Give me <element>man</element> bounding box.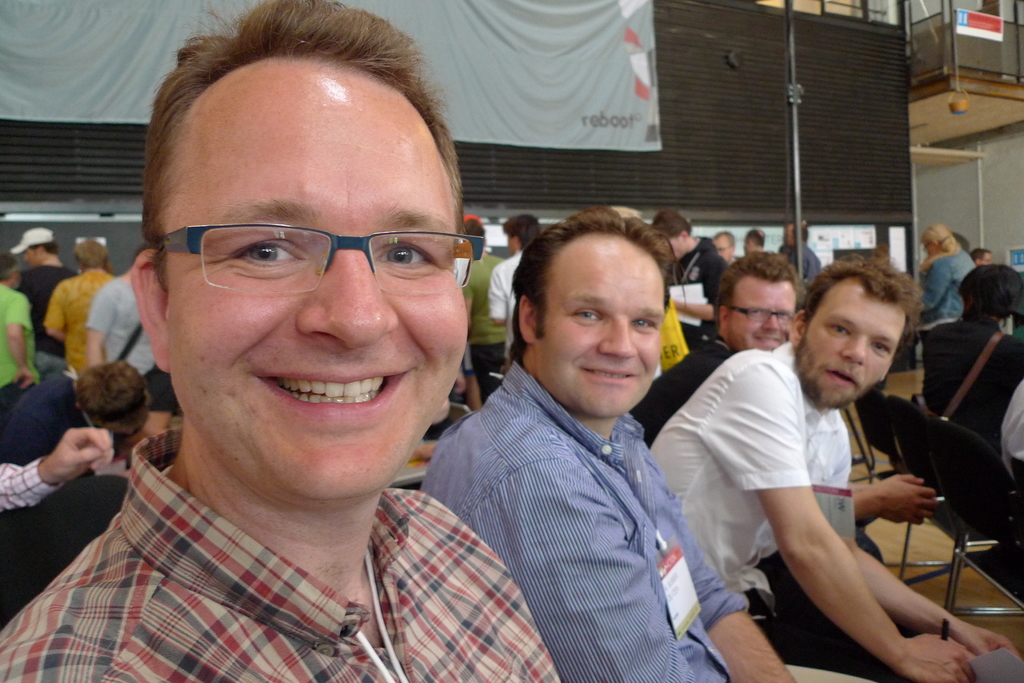
[left=776, top=217, right=824, bottom=284].
